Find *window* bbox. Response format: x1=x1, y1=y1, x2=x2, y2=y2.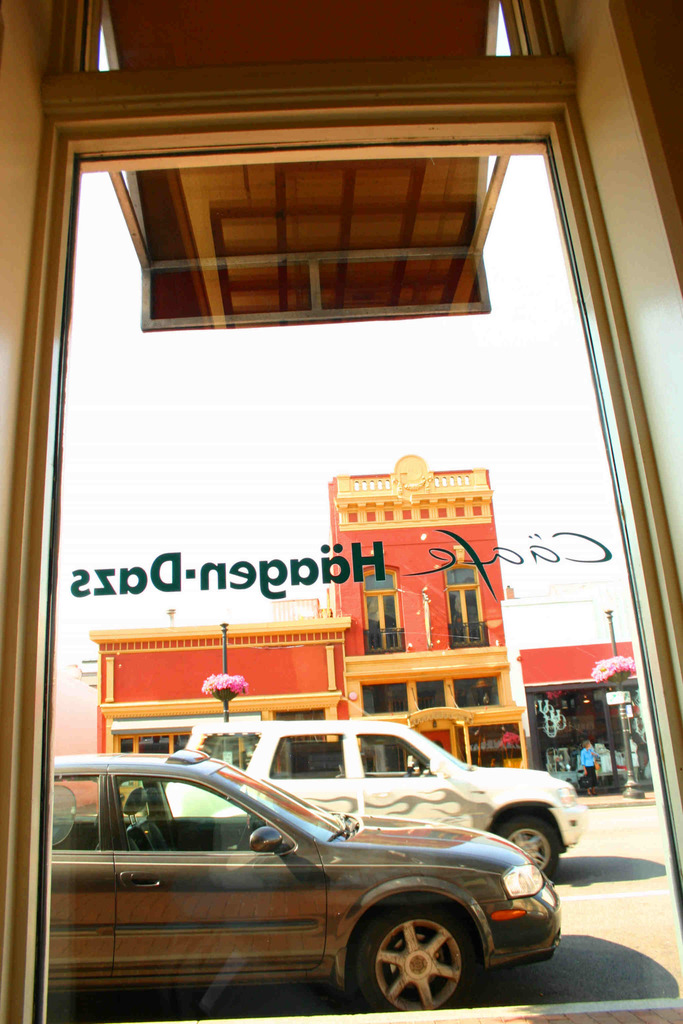
x1=52, y1=777, x2=103, y2=849.
